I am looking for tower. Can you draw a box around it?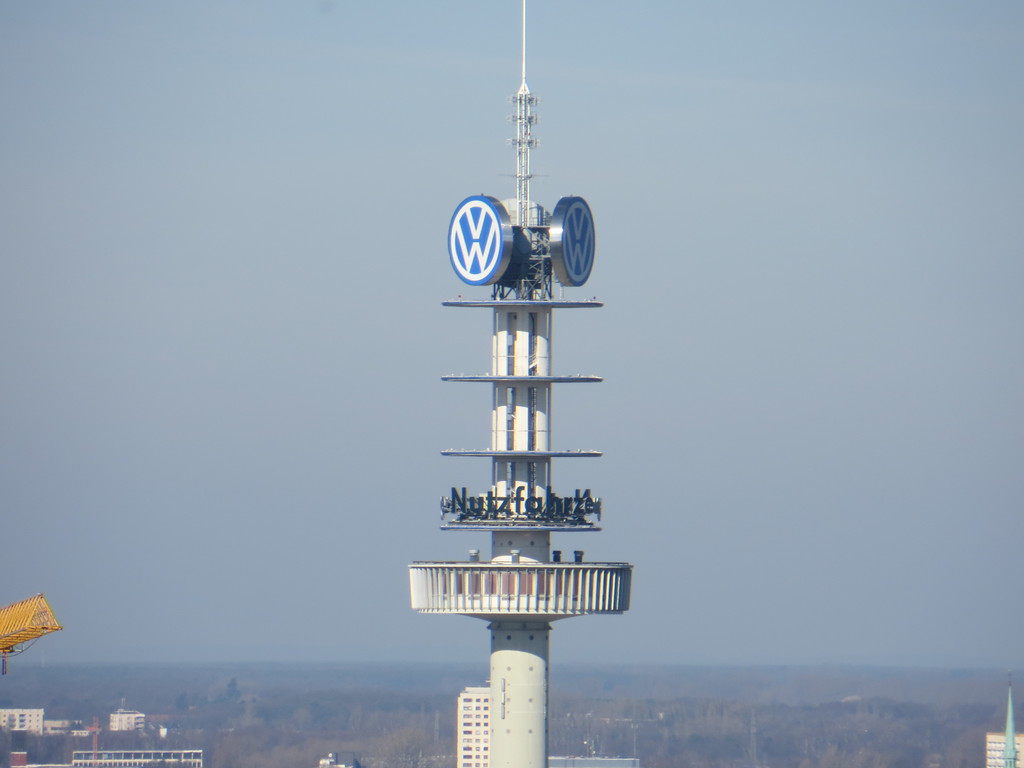
Sure, the bounding box is <region>72, 703, 211, 767</region>.
